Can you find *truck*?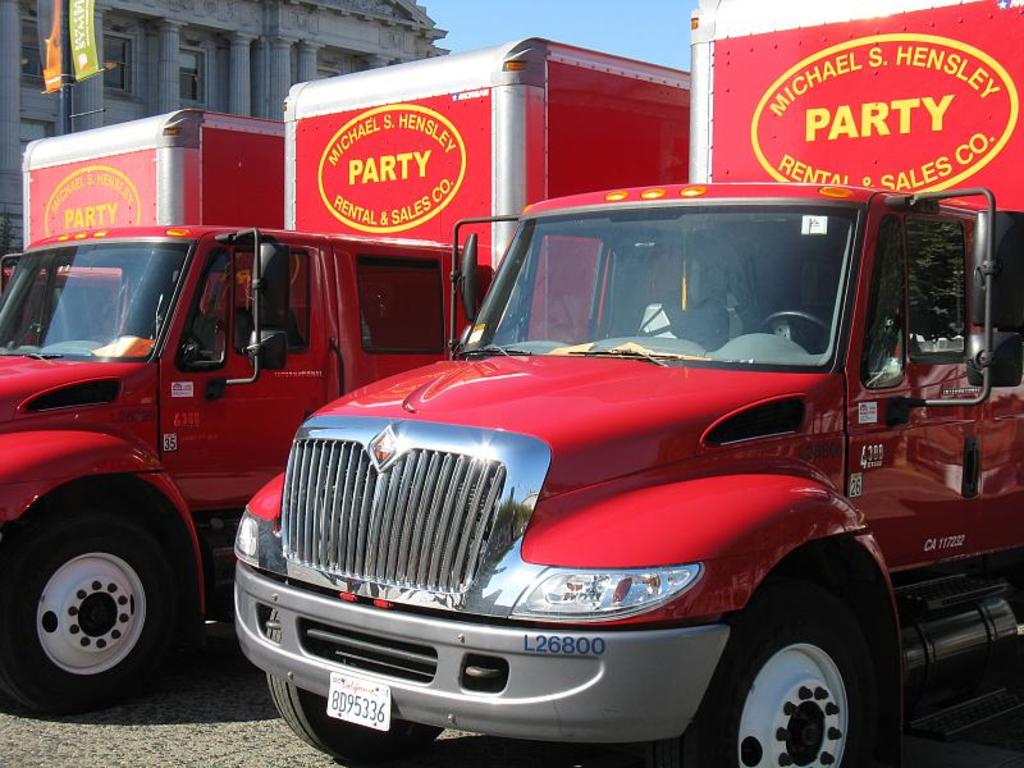
Yes, bounding box: region(0, 35, 692, 721).
